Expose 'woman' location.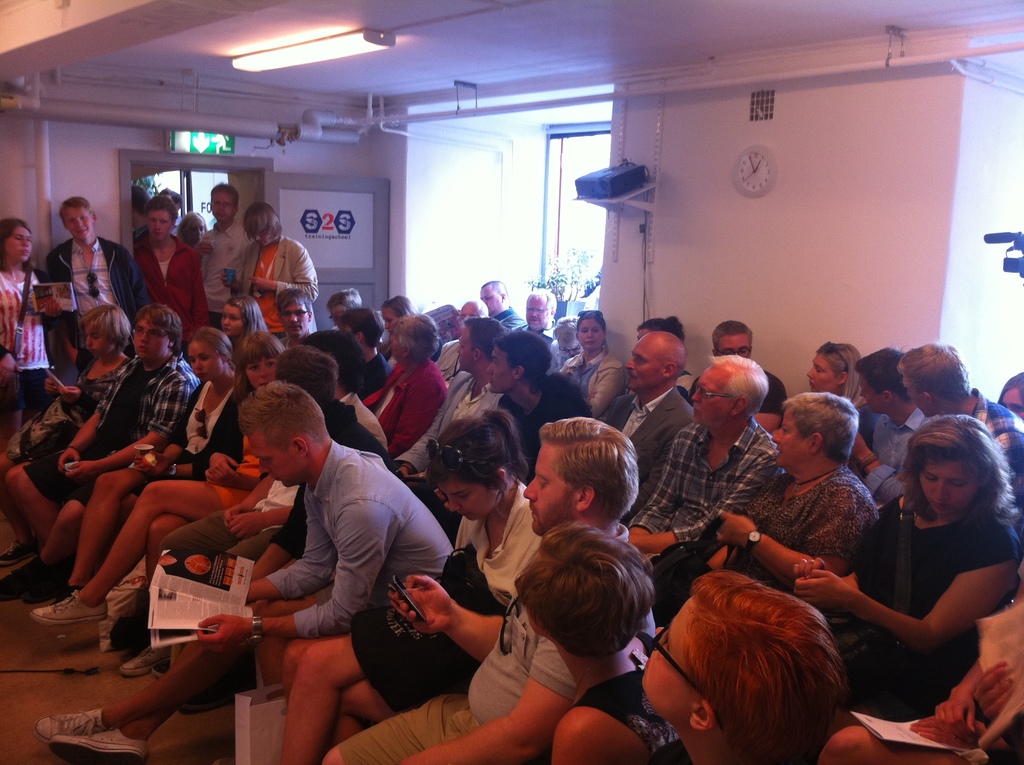
Exposed at [left=829, top=371, right=1012, bottom=743].
